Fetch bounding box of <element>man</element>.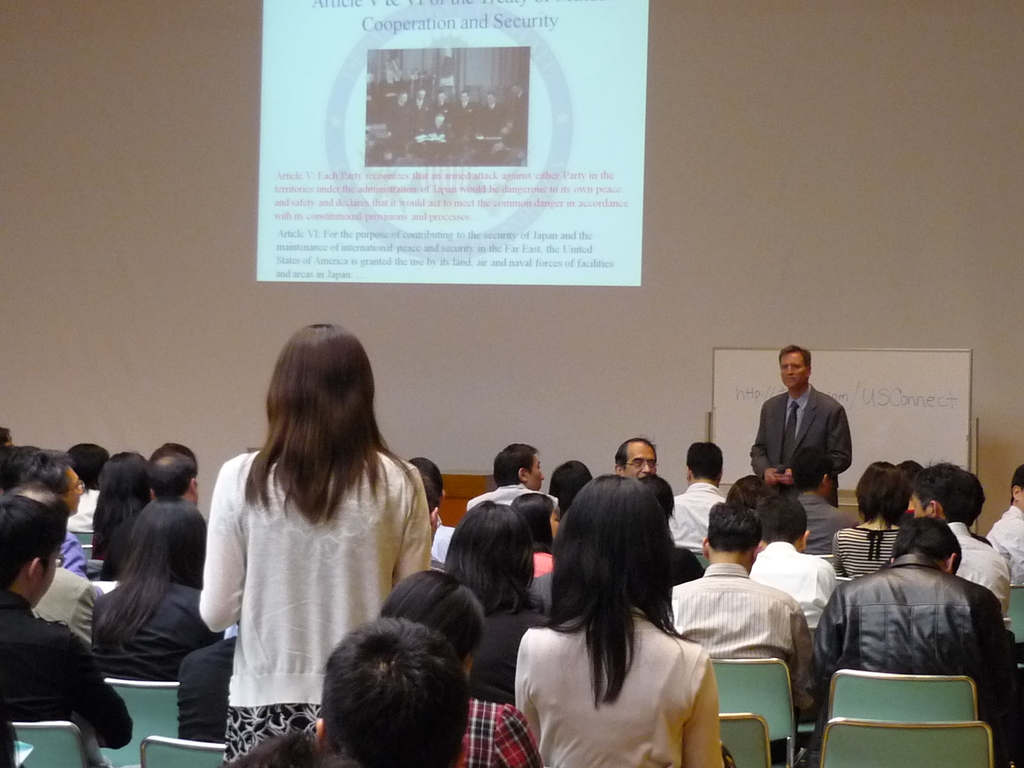
Bbox: {"x1": 0, "y1": 495, "x2": 134, "y2": 767}.
